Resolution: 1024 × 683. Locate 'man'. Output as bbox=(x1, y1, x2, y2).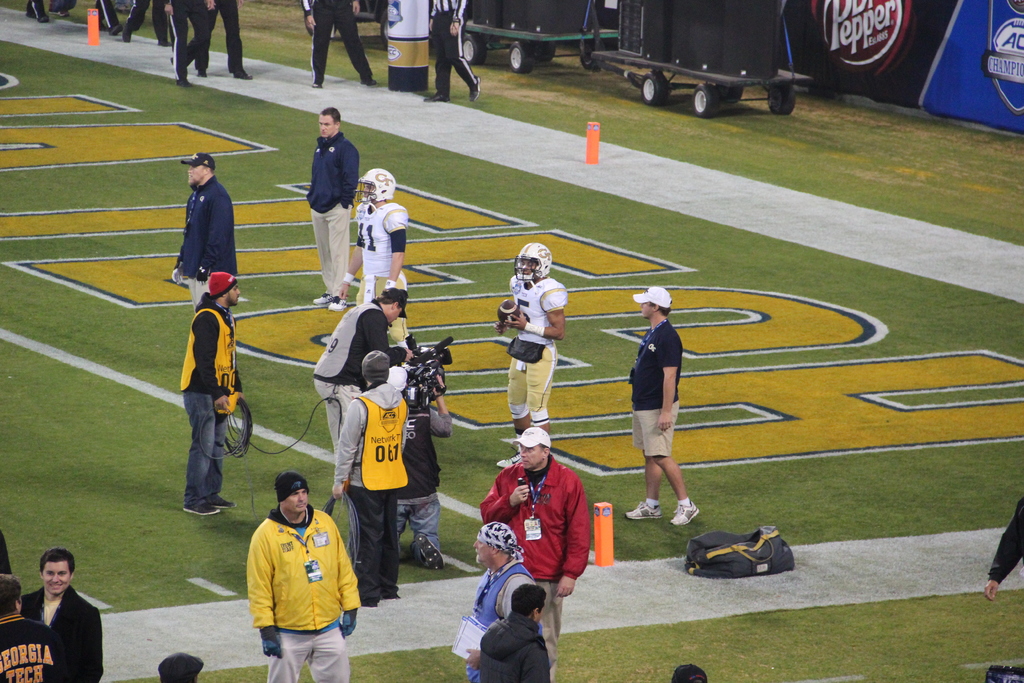
bbox=(306, 110, 358, 329).
